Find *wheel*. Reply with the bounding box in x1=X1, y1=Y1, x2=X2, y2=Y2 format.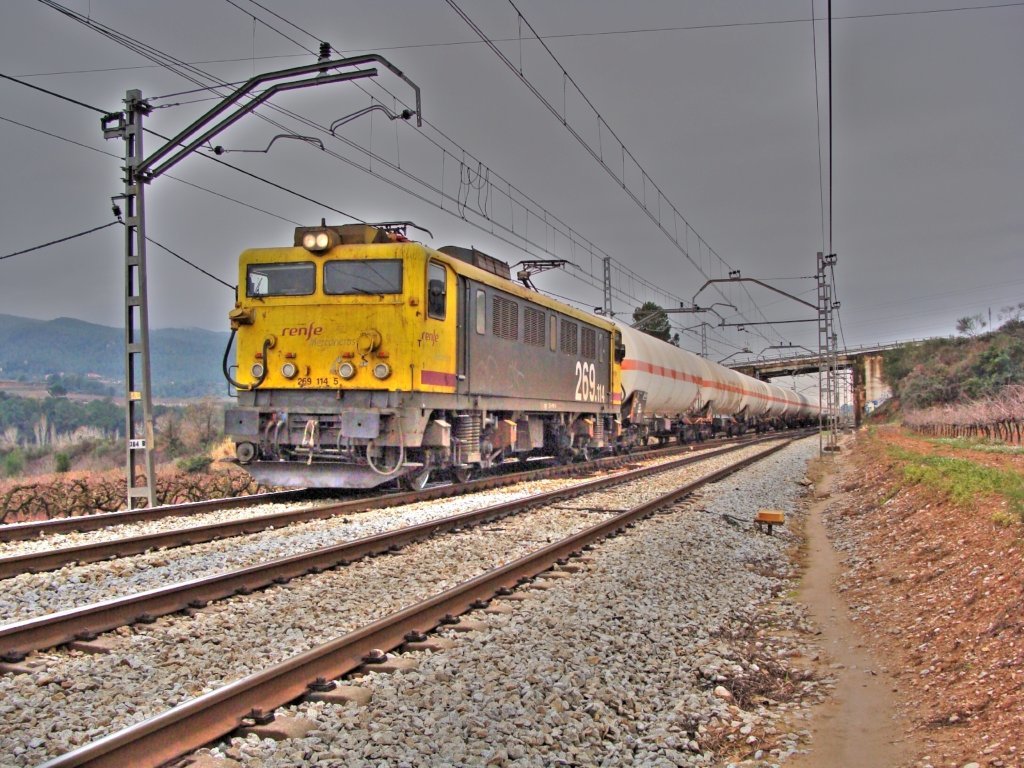
x1=410, y1=471, x2=431, y2=487.
